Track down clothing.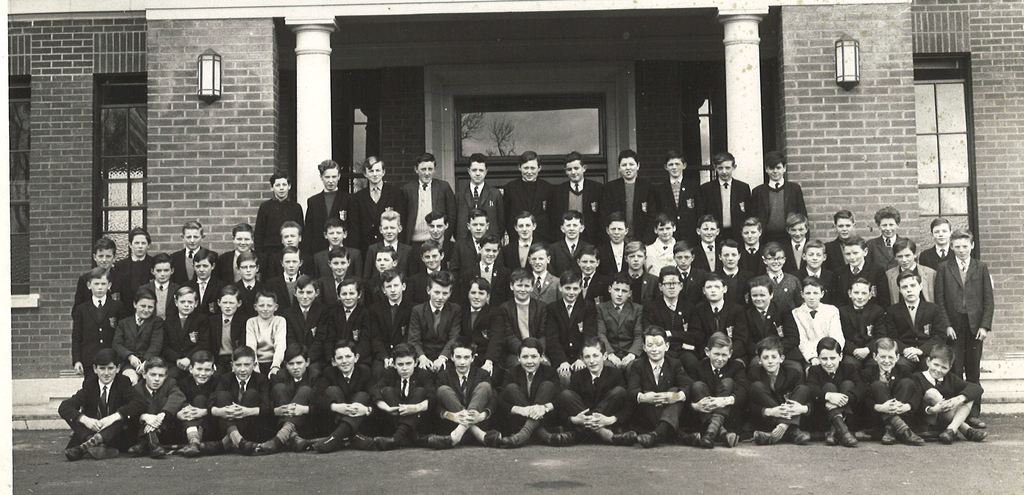
Tracked to [x1=616, y1=265, x2=653, y2=300].
